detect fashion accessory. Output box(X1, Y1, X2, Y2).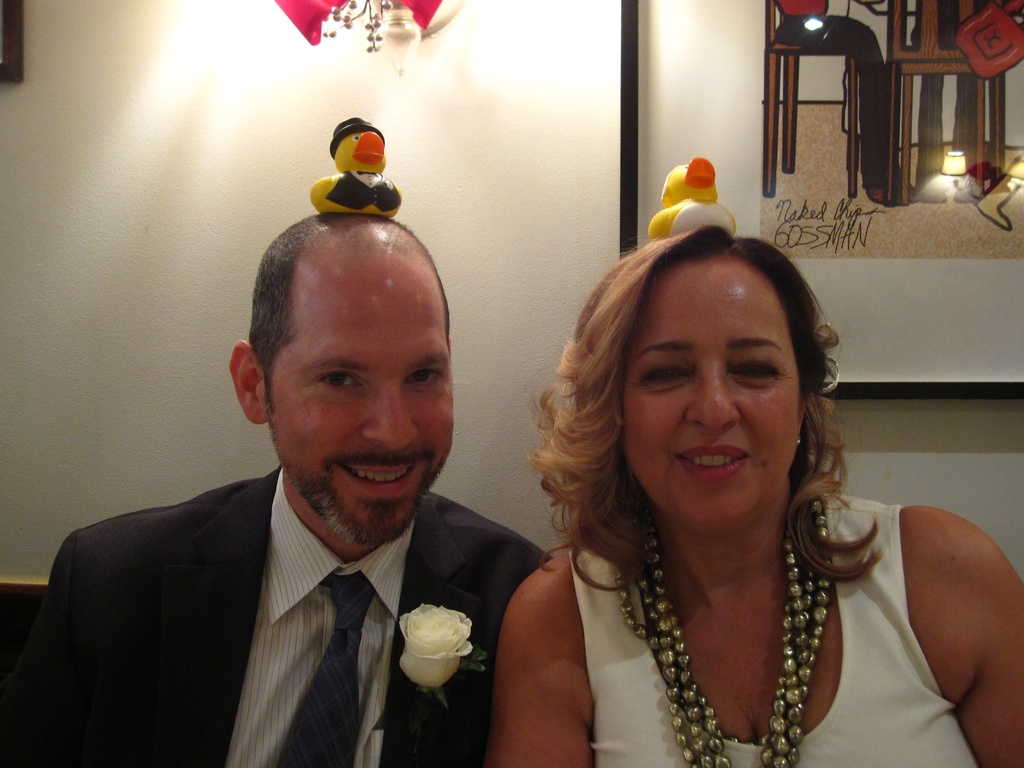
box(396, 596, 492, 708).
